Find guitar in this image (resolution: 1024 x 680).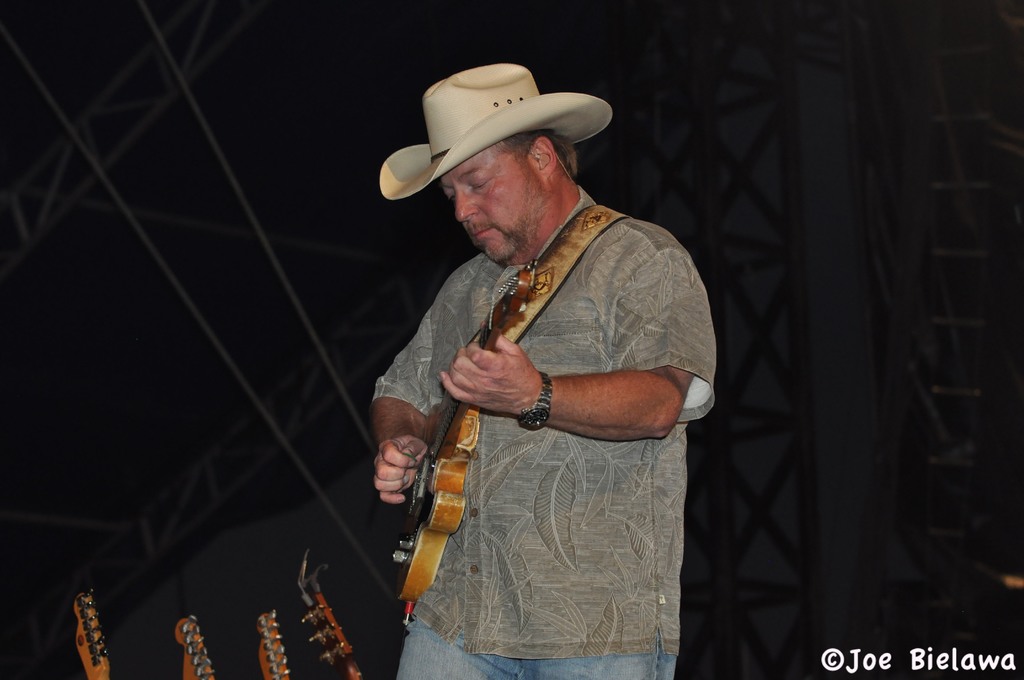
rect(255, 608, 291, 679).
